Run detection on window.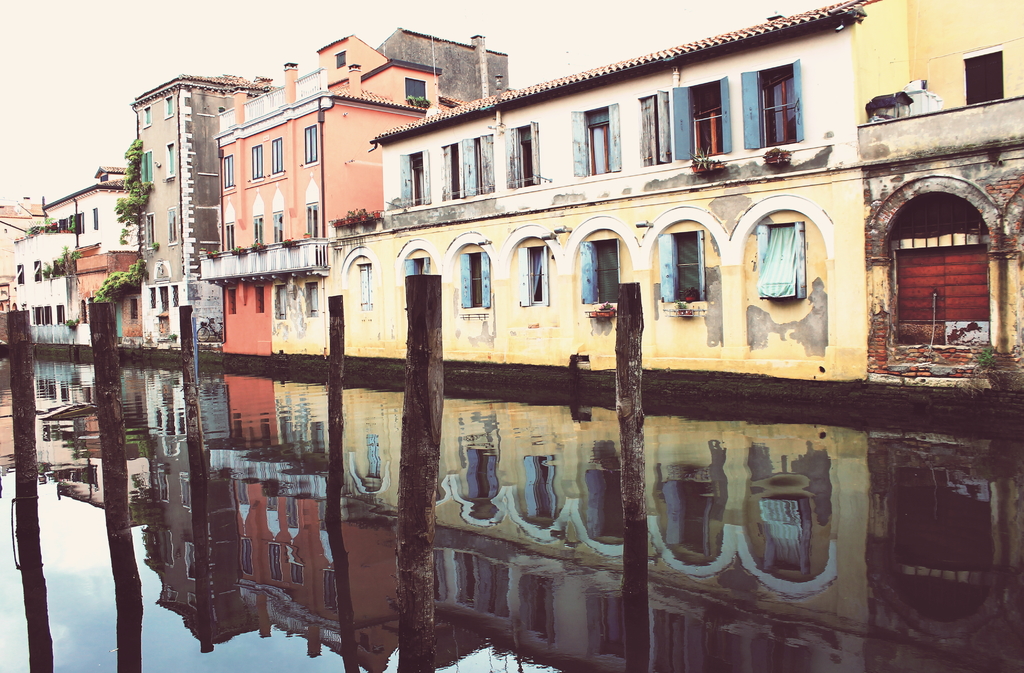
Result: 251/145/260/179.
